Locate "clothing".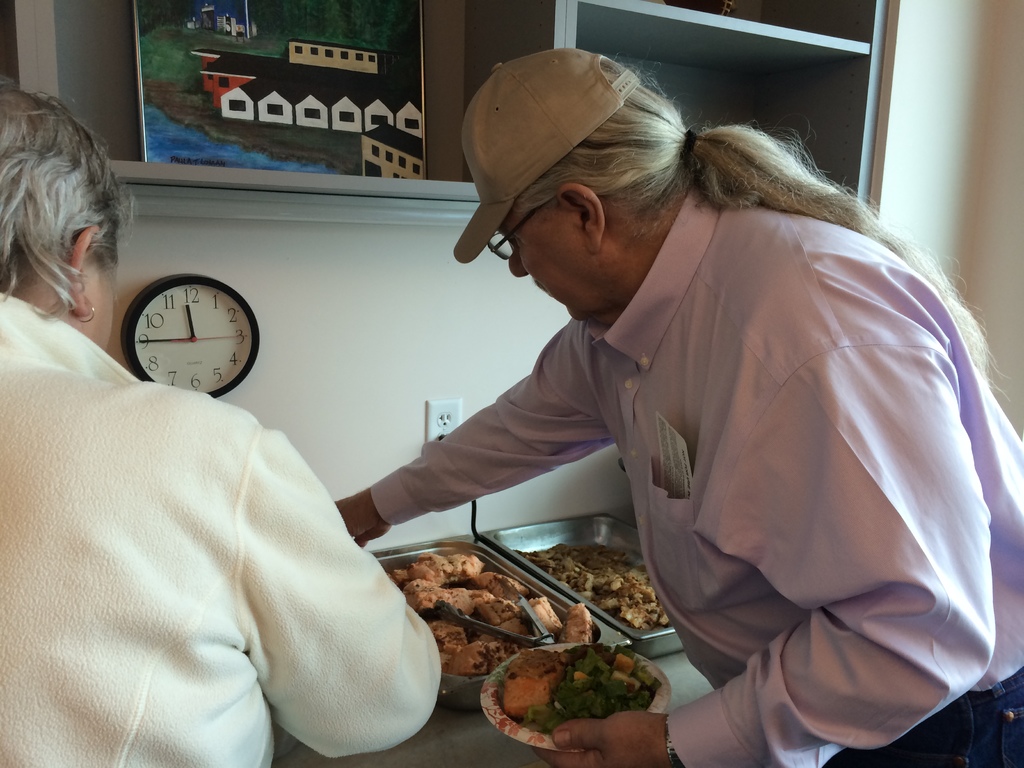
Bounding box: x1=372 y1=191 x2=1023 y2=767.
